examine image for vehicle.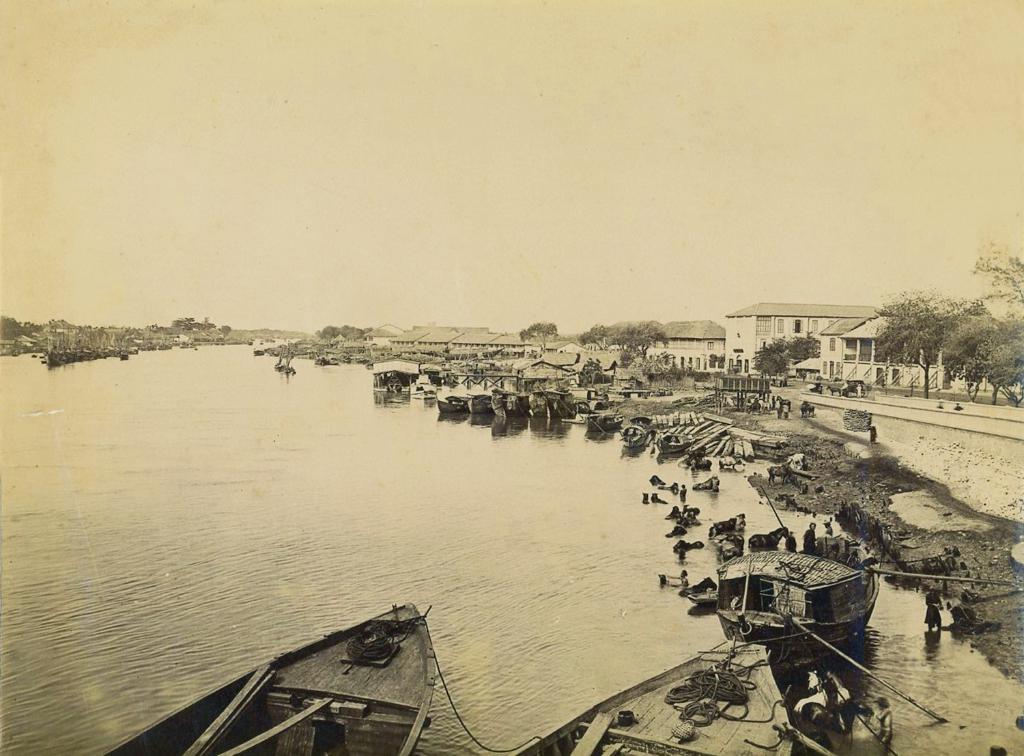
Examination result: [714, 535, 905, 676].
